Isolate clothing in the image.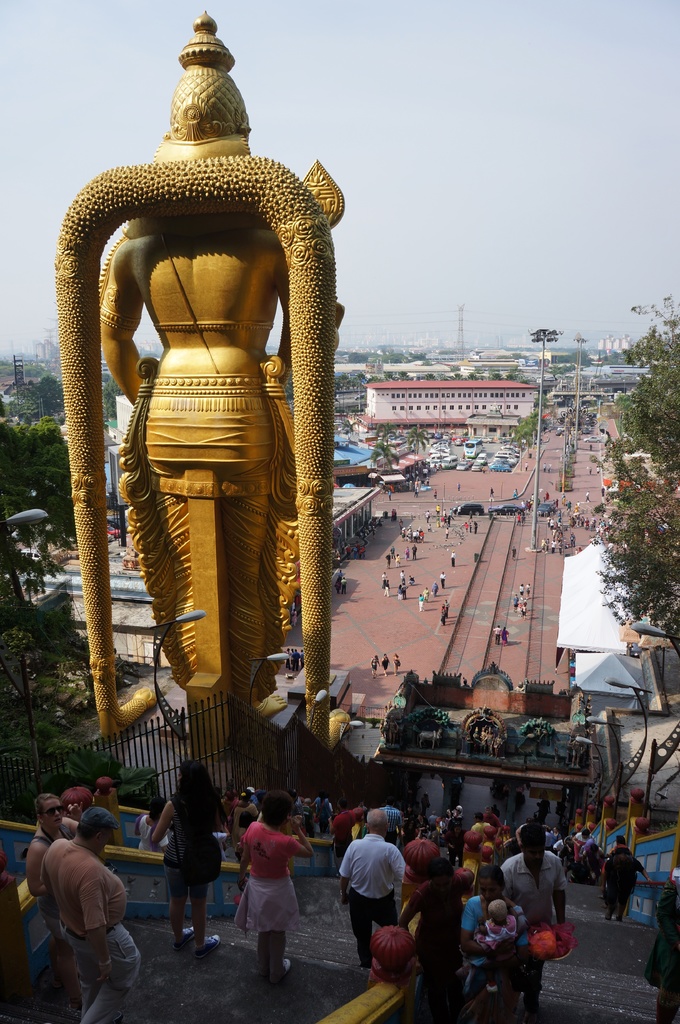
Isolated region: x1=344, y1=827, x2=411, y2=979.
